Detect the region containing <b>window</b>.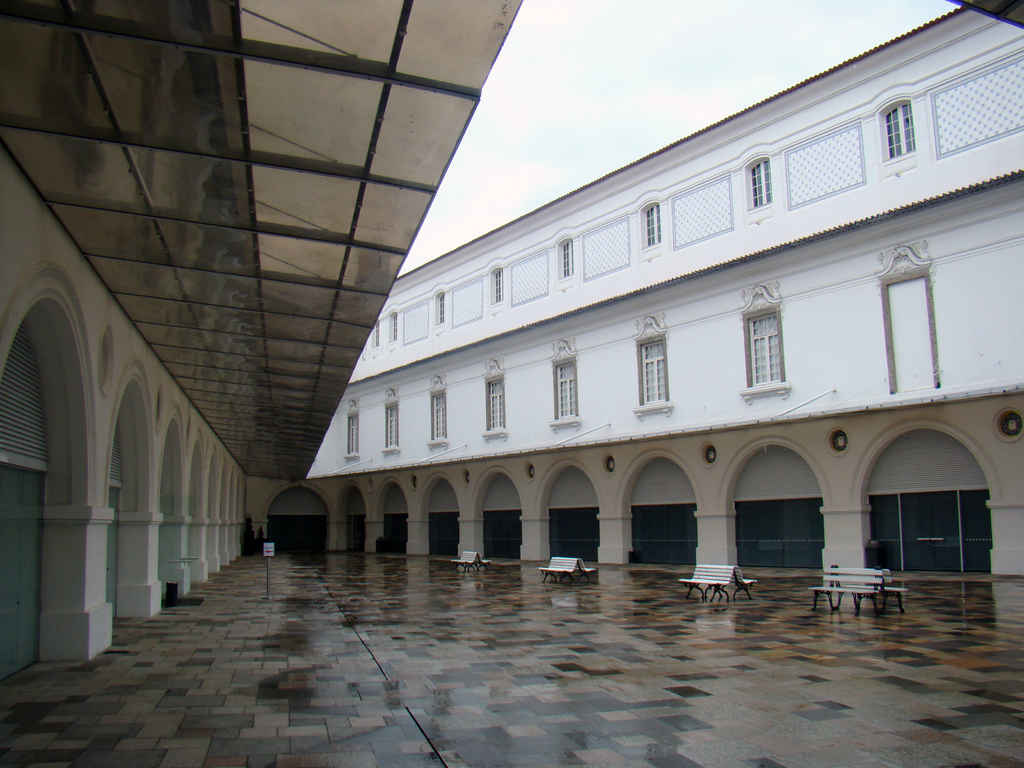
(371,320,385,345).
